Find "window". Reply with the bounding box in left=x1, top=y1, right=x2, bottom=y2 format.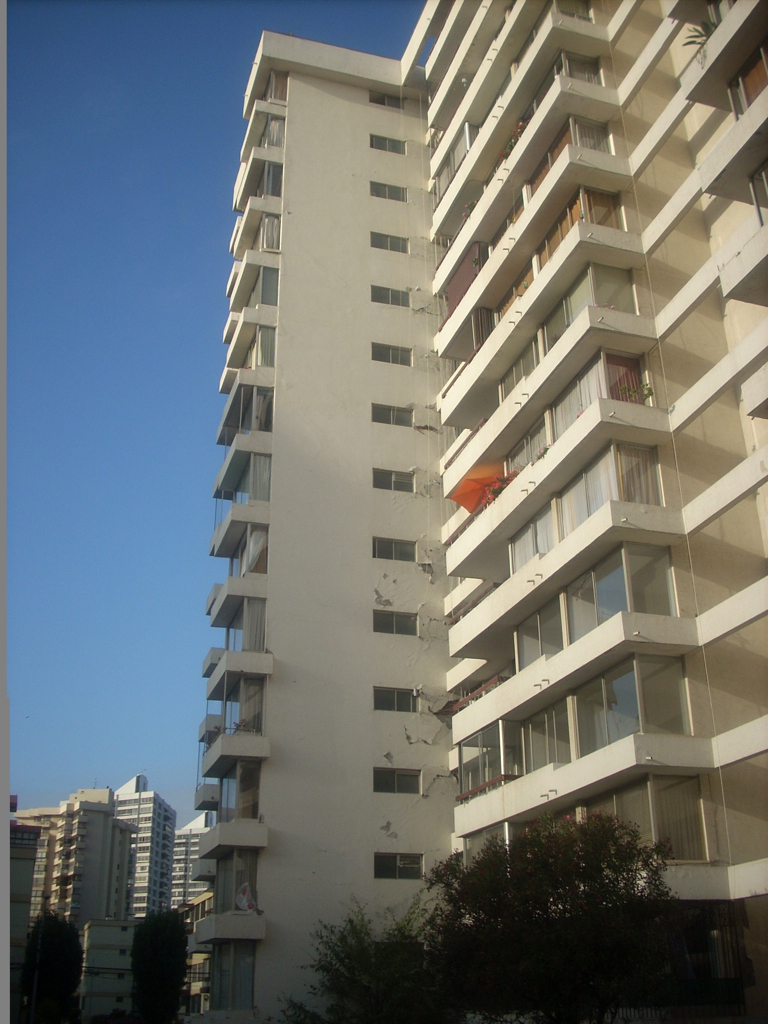
left=370, top=342, right=414, bottom=365.
